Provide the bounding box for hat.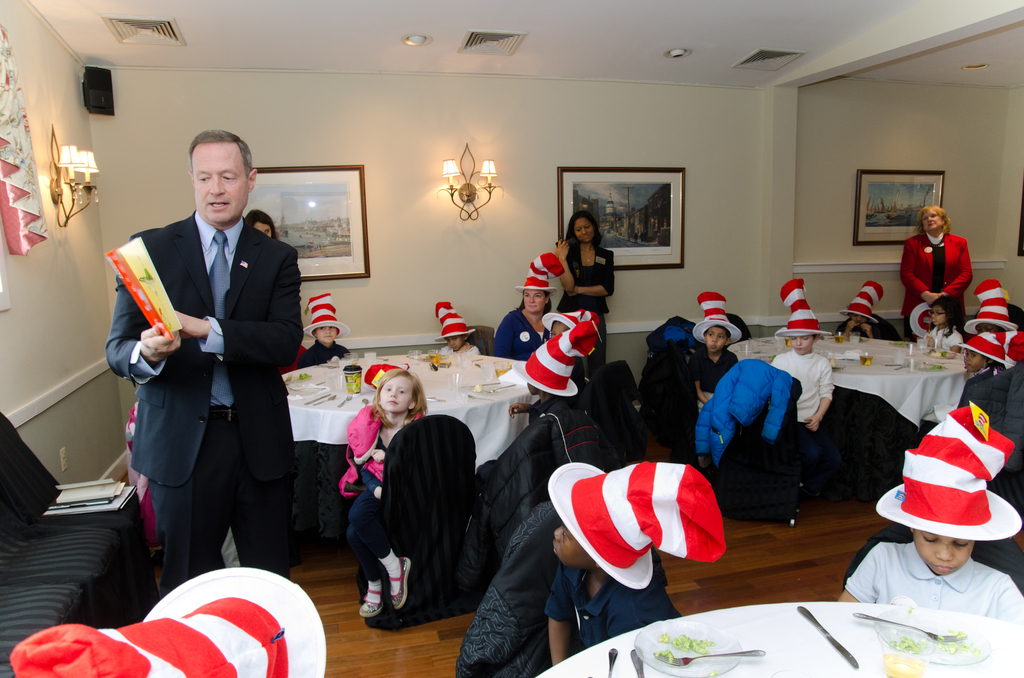
box=[908, 300, 931, 336].
